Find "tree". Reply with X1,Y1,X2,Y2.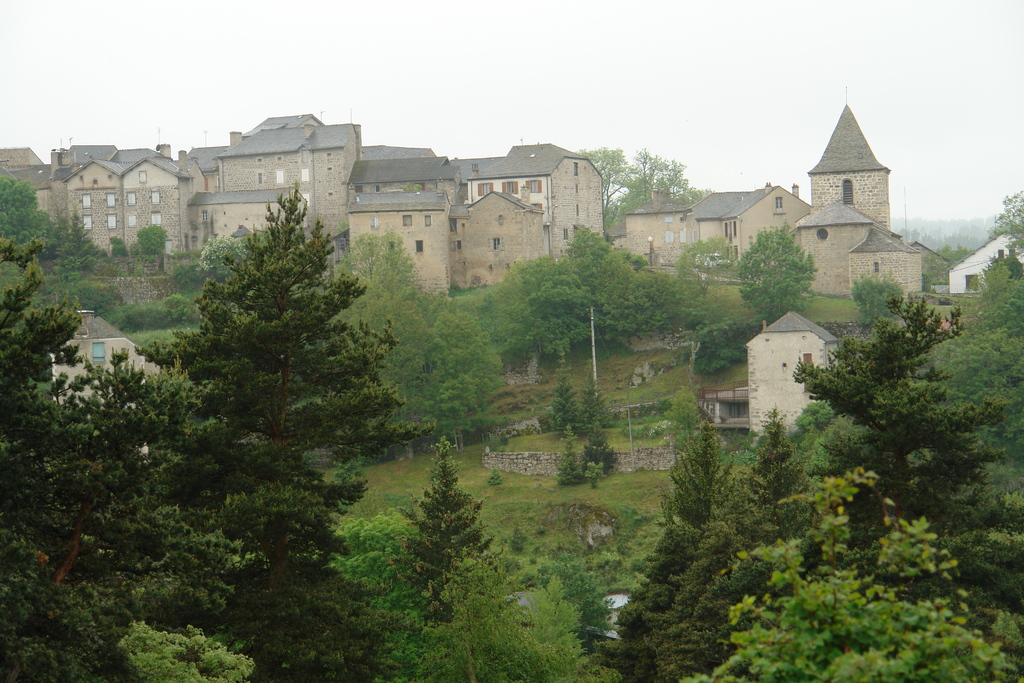
516,572,594,682.
